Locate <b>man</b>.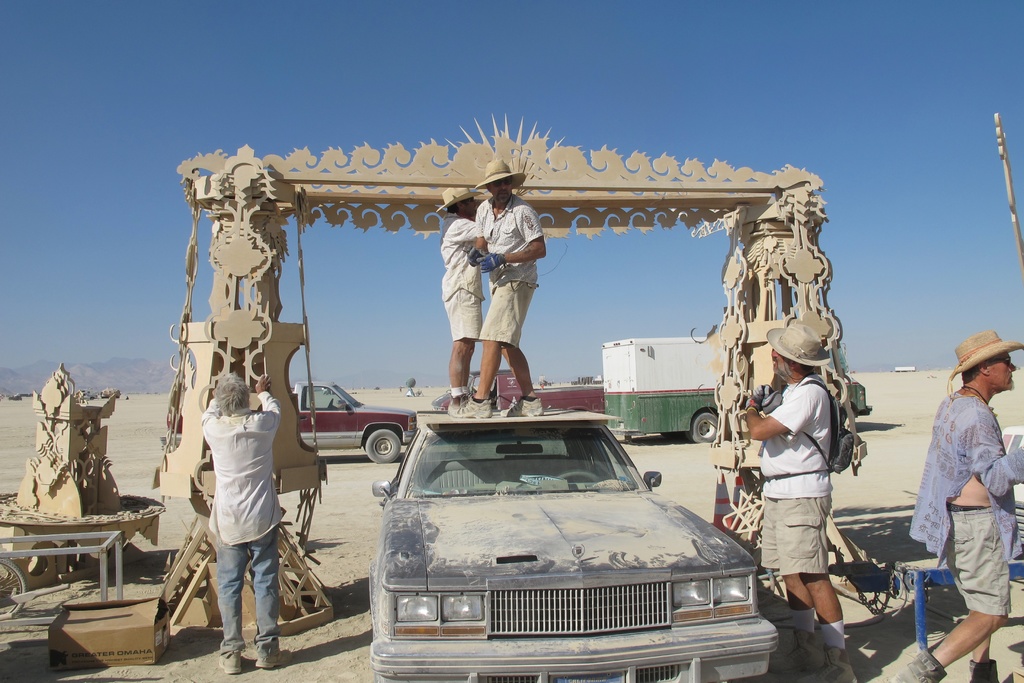
Bounding box: 918/340/1018/652.
